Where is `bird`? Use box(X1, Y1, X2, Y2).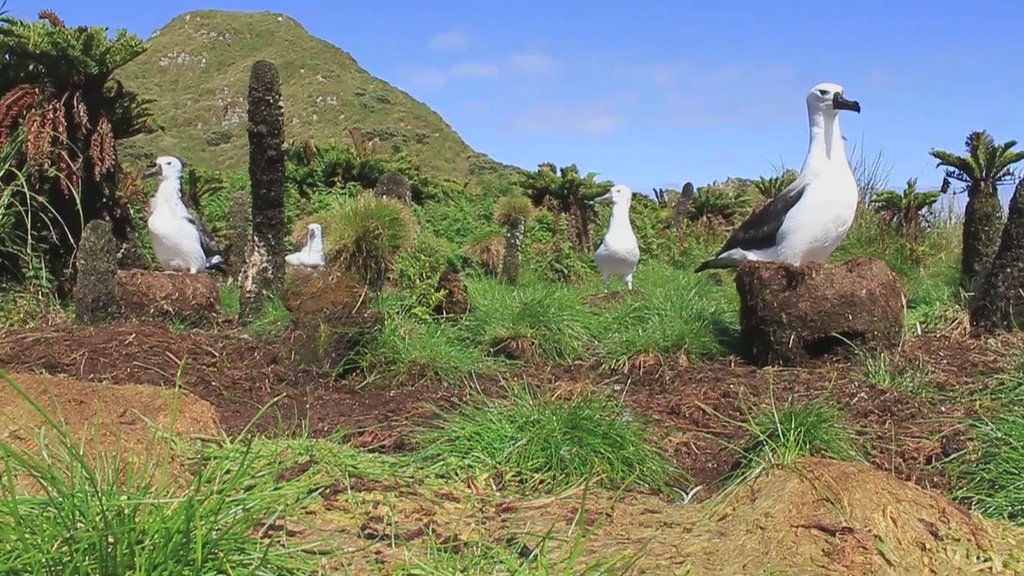
box(592, 182, 641, 294).
